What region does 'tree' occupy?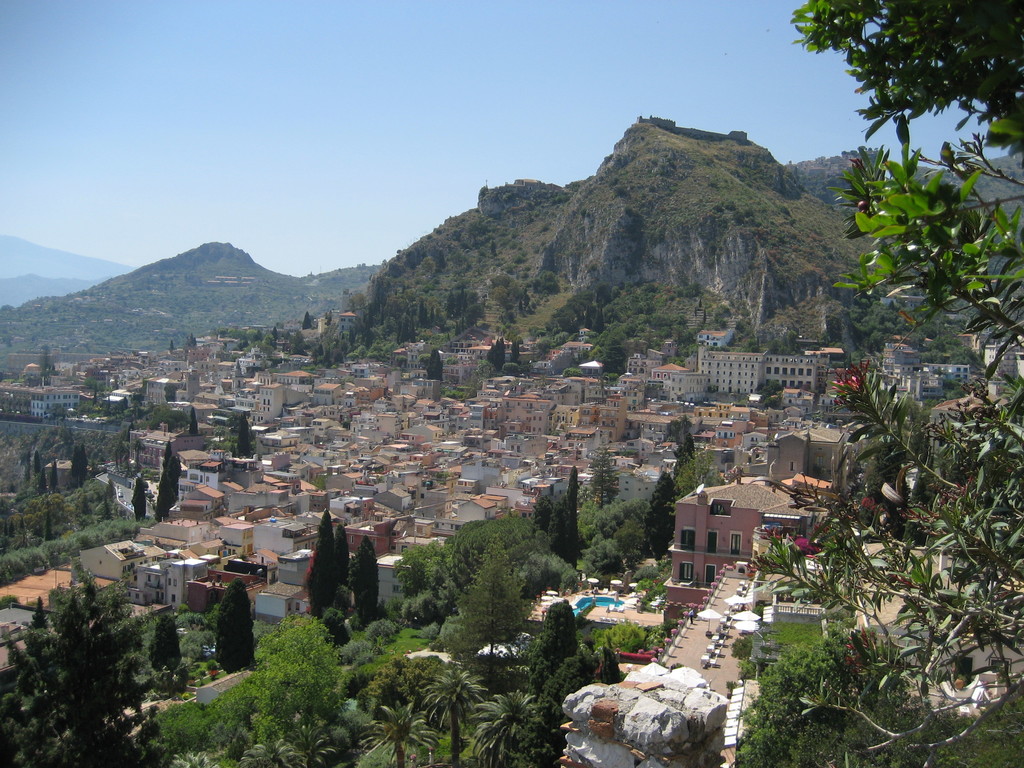
484/334/505/372.
